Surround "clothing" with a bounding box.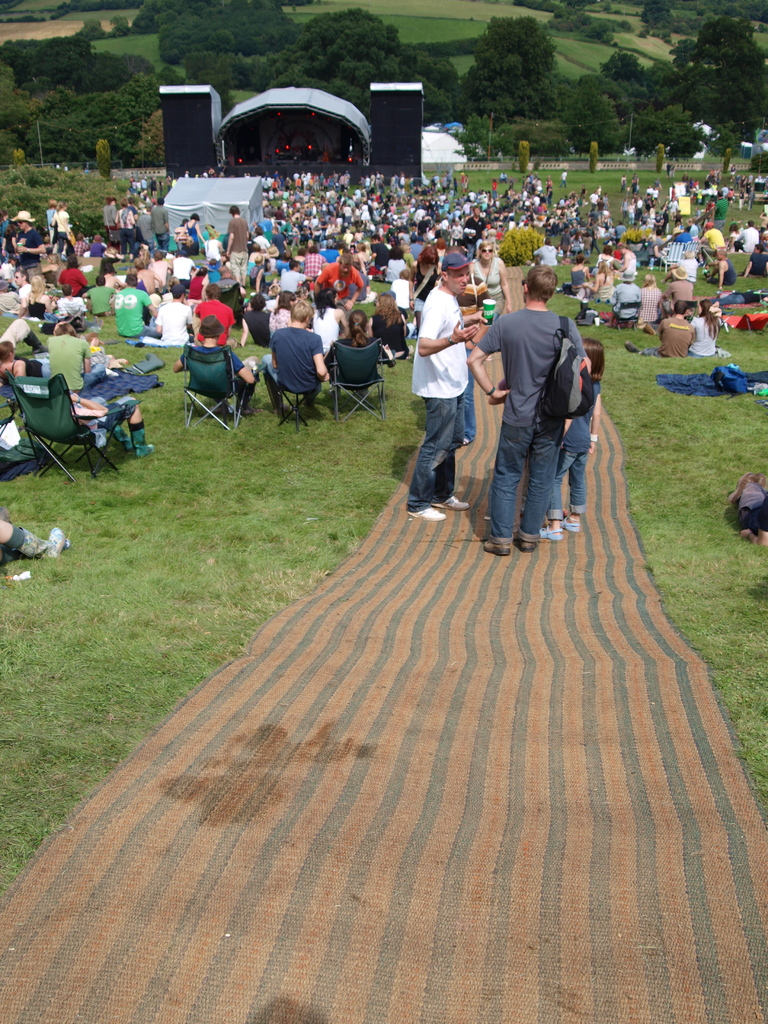
box=[46, 333, 108, 386].
